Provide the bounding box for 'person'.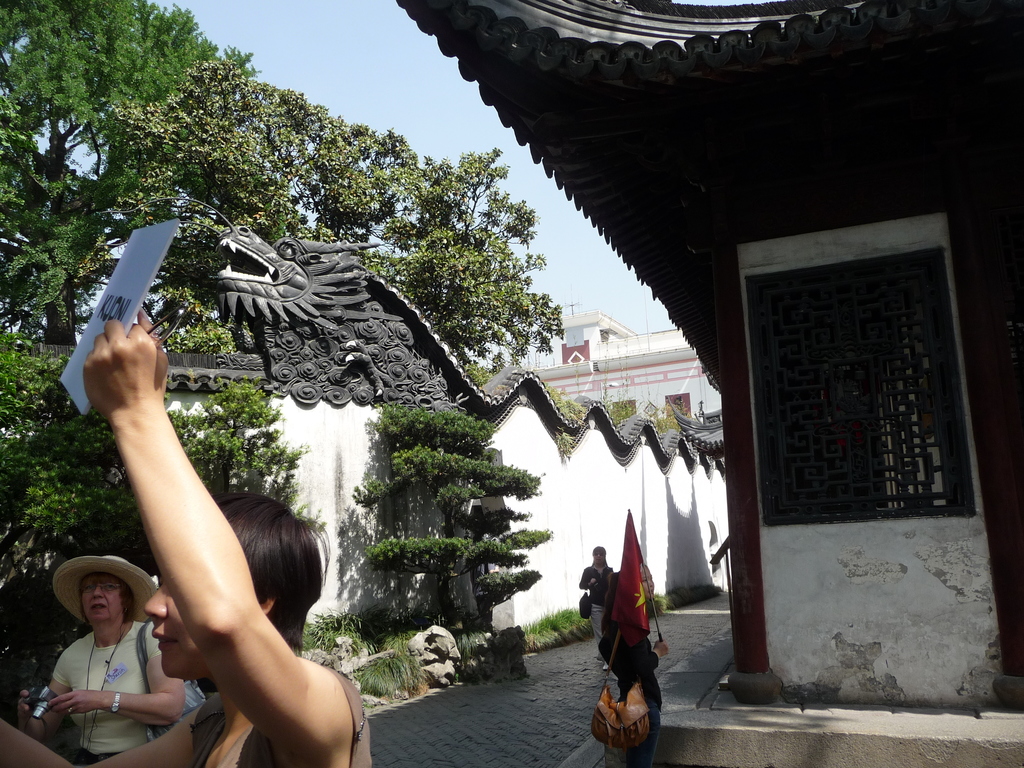
rect(29, 545, 163, 758).
